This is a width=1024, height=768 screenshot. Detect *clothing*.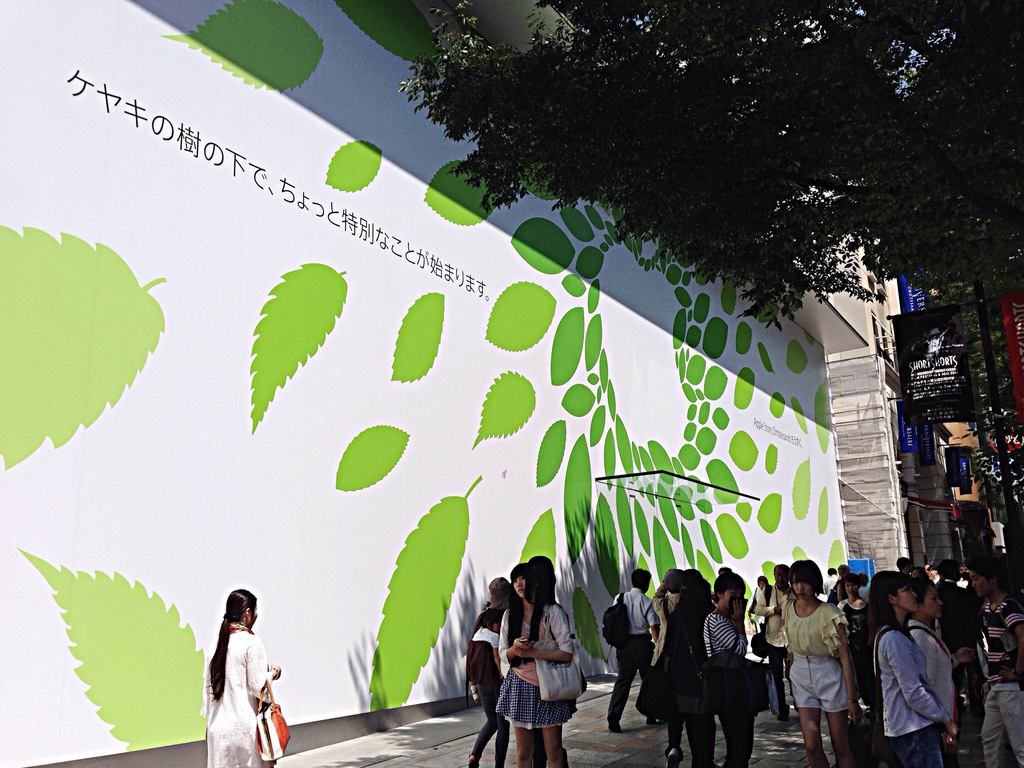
(x1=611, y1=586, x2=653, y2=720).
